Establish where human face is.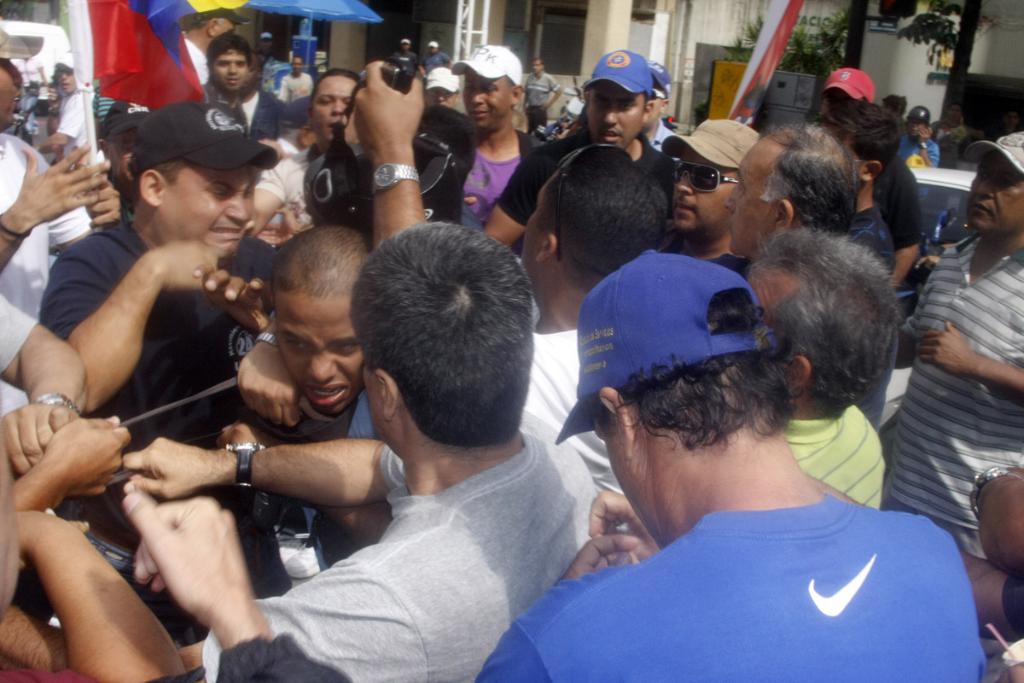
Established at [603,408,653,540].
